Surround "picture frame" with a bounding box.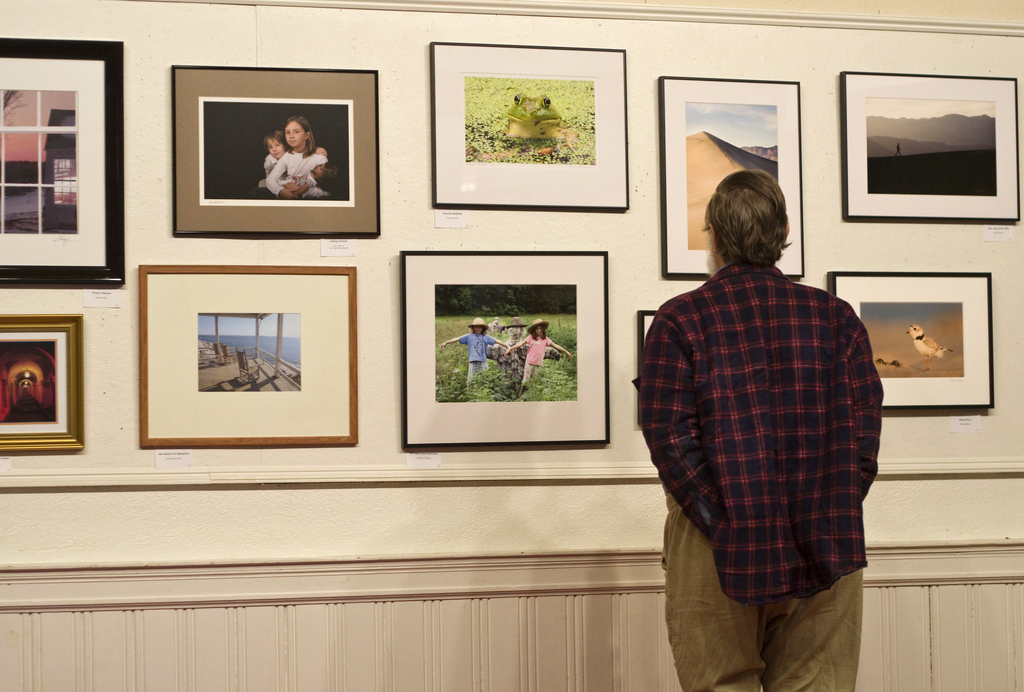
(831,274,995,415).
